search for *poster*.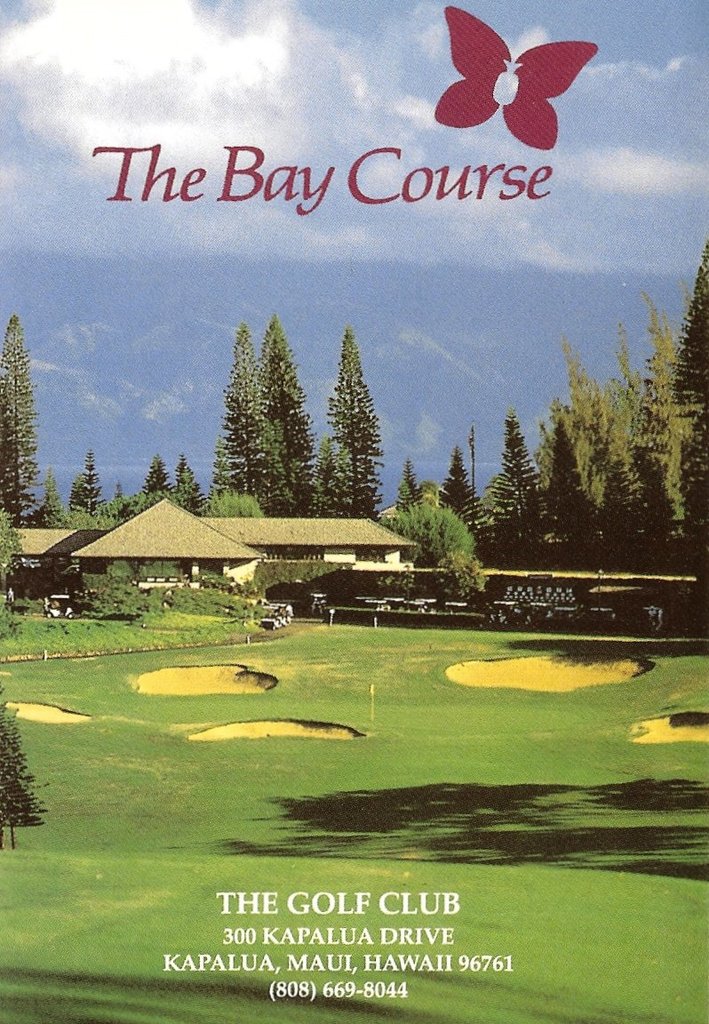
Found at box=[0, 0, 708, 1023].
